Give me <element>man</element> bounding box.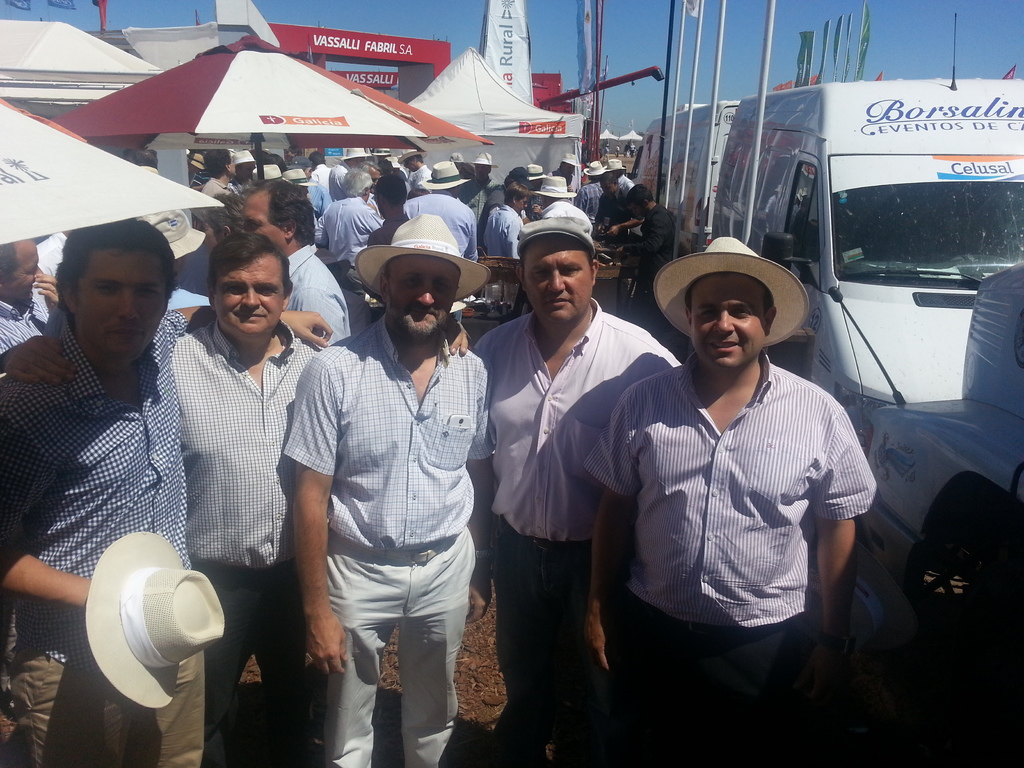
{"left": 607, "top": 169, "right": 850, "bottom": 737}.
